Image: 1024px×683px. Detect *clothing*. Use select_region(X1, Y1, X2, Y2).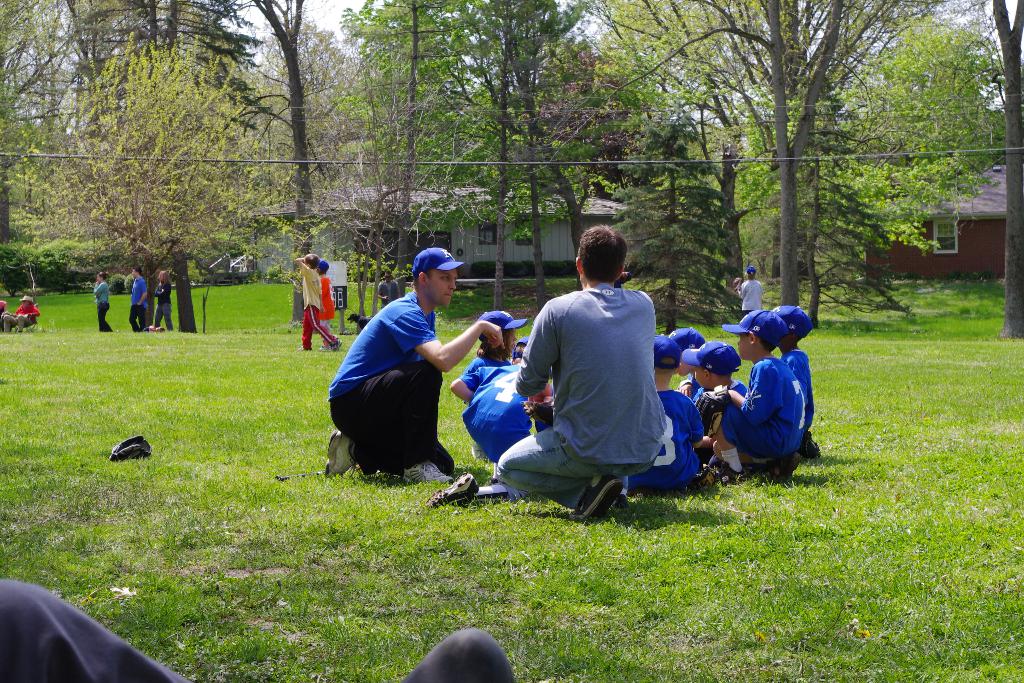
select_region(4, 302, 38, 331).
